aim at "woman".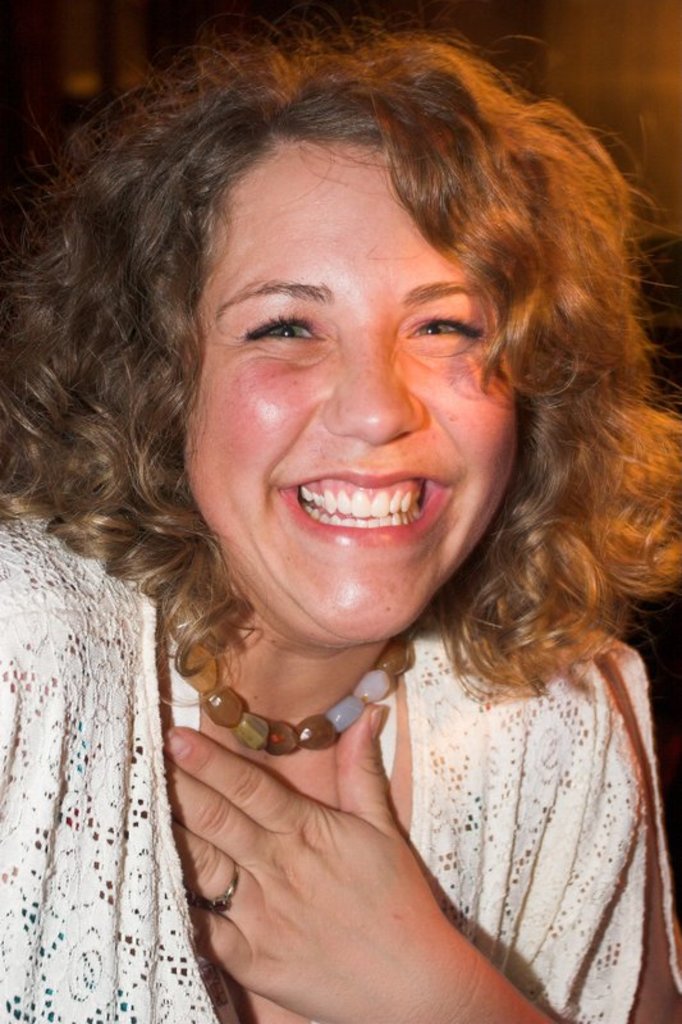
Aimed at (left=0, top=33, right=681, bottom=1023).
